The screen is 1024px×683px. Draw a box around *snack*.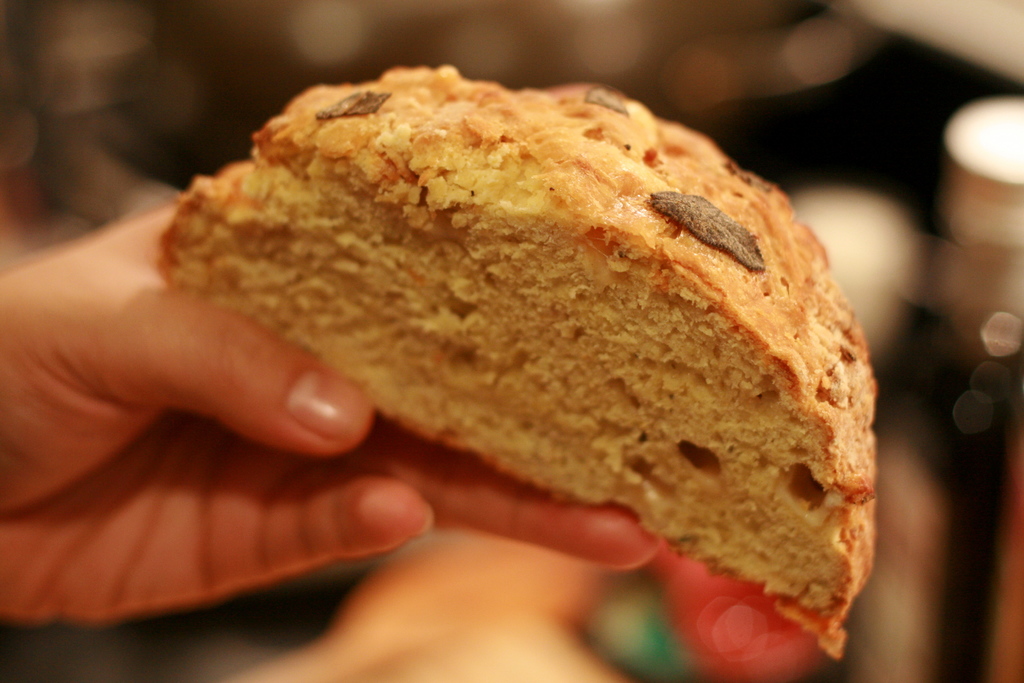
l=156, t=63, r=874, b=664.
